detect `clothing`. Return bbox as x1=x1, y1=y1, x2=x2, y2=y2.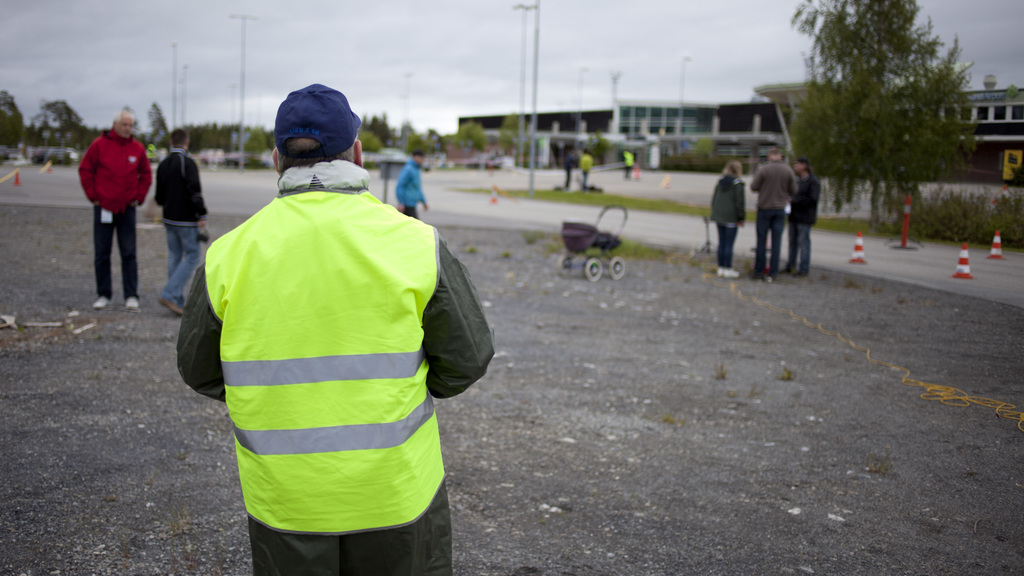
x1=397, y1=159, x2=425, y2=218.
